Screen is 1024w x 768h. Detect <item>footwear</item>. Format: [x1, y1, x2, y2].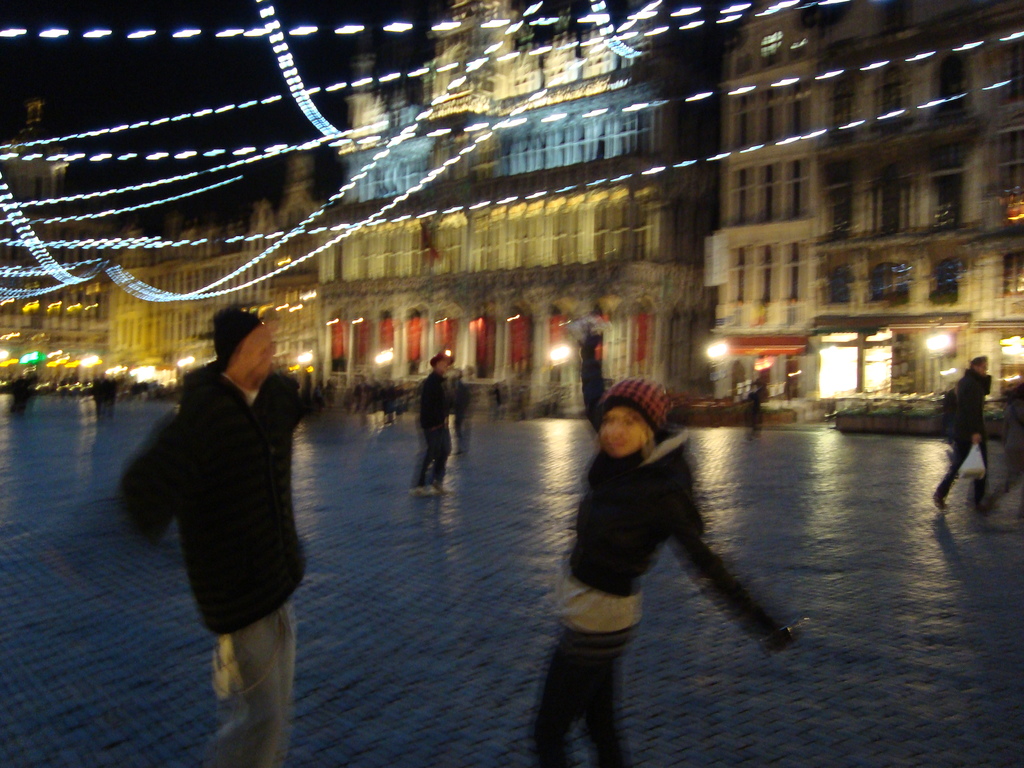
[931, 495, 951, 511].
